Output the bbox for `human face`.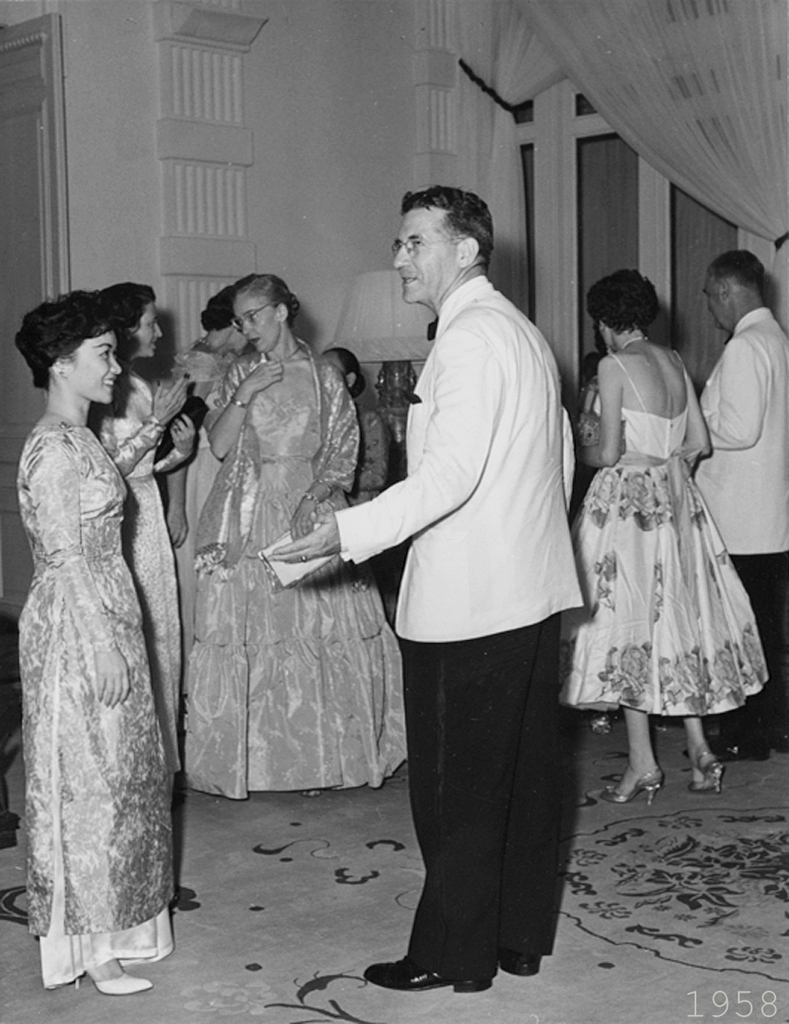
<box>238,309,275,348</box>.
